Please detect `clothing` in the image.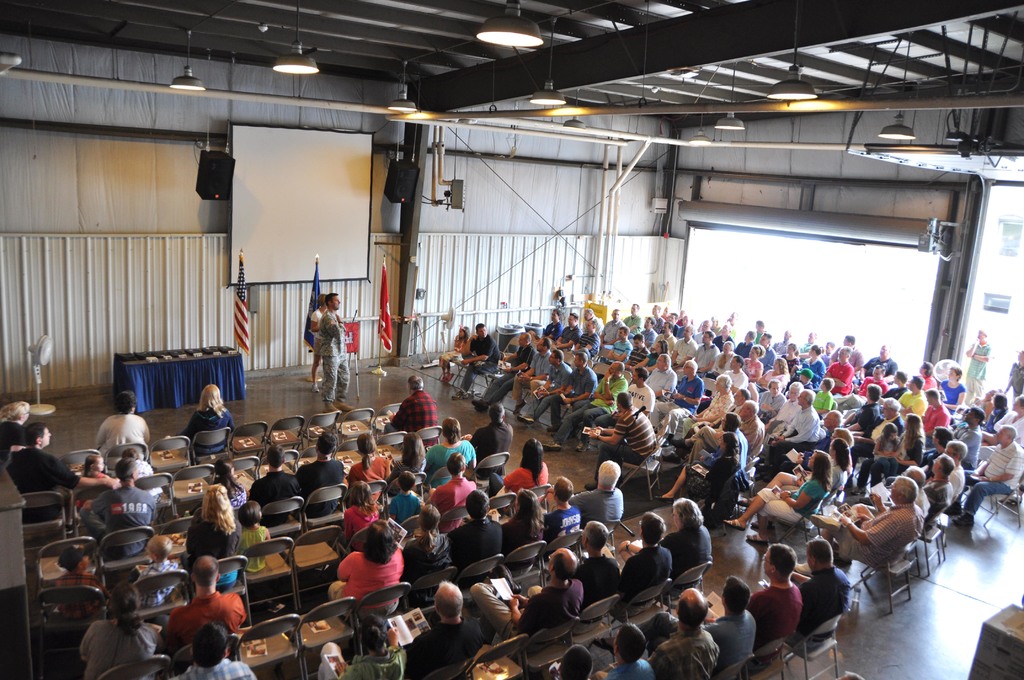
left=579, top=329, right=601, bottom=373.
